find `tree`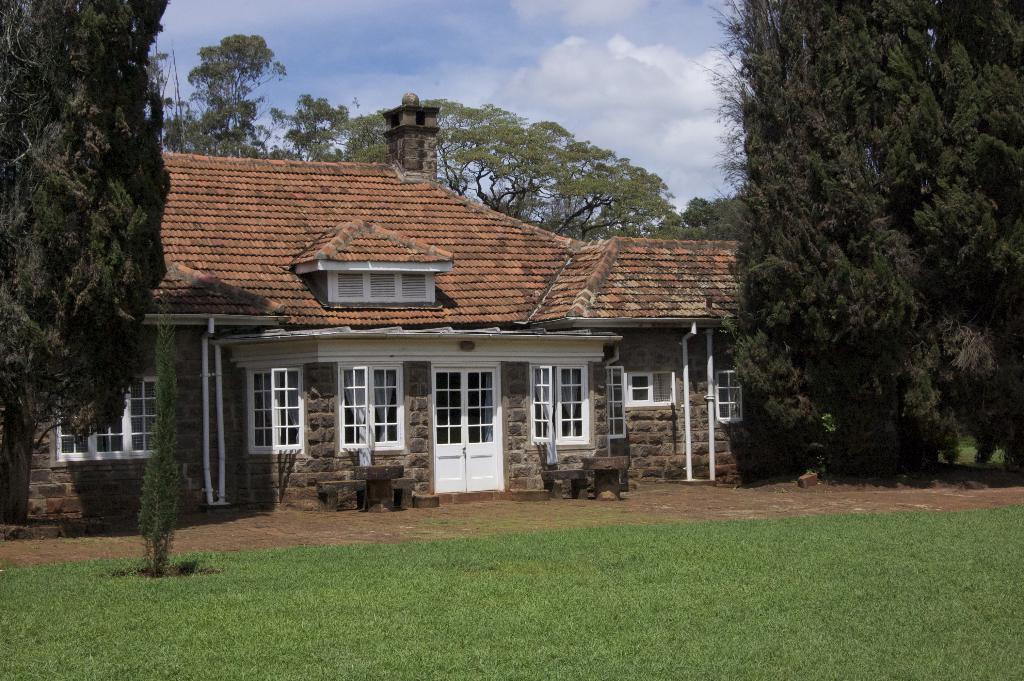
bbox=[342, 93, 694, 245]
